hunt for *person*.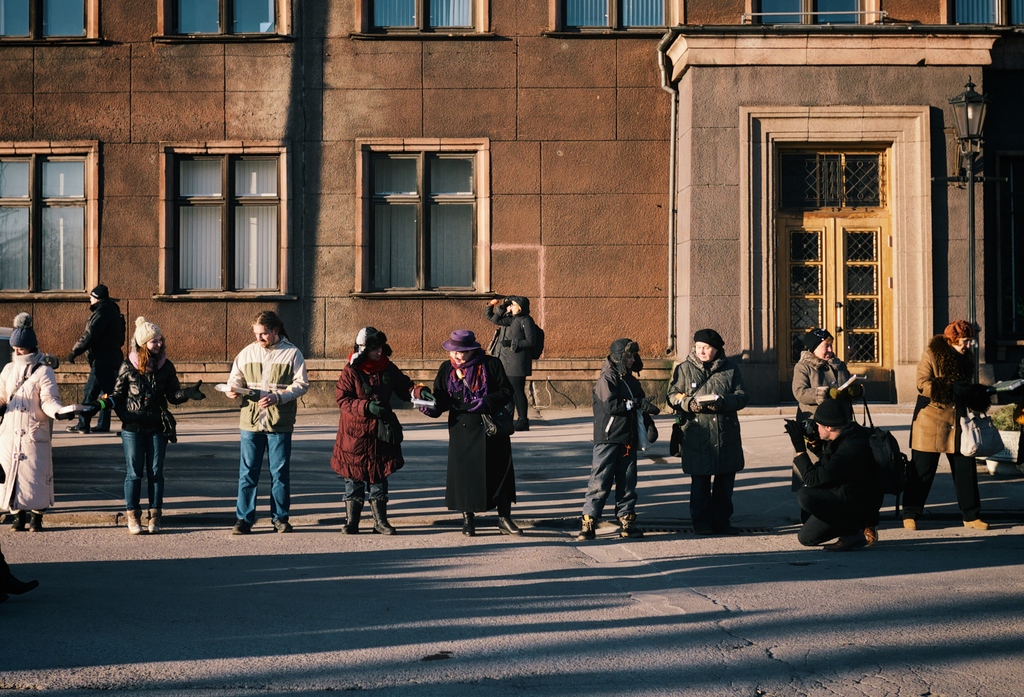
Hunted down at (331, 319, 412, 536).
